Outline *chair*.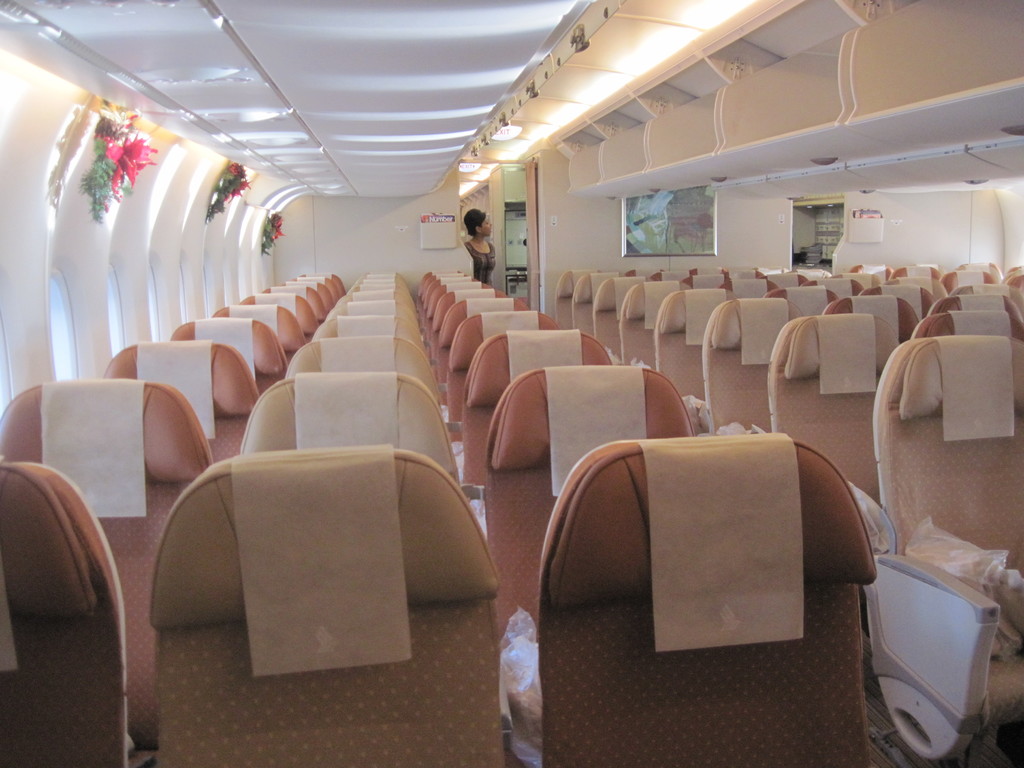
Outline: select_region(616, 278, 673, 367).
